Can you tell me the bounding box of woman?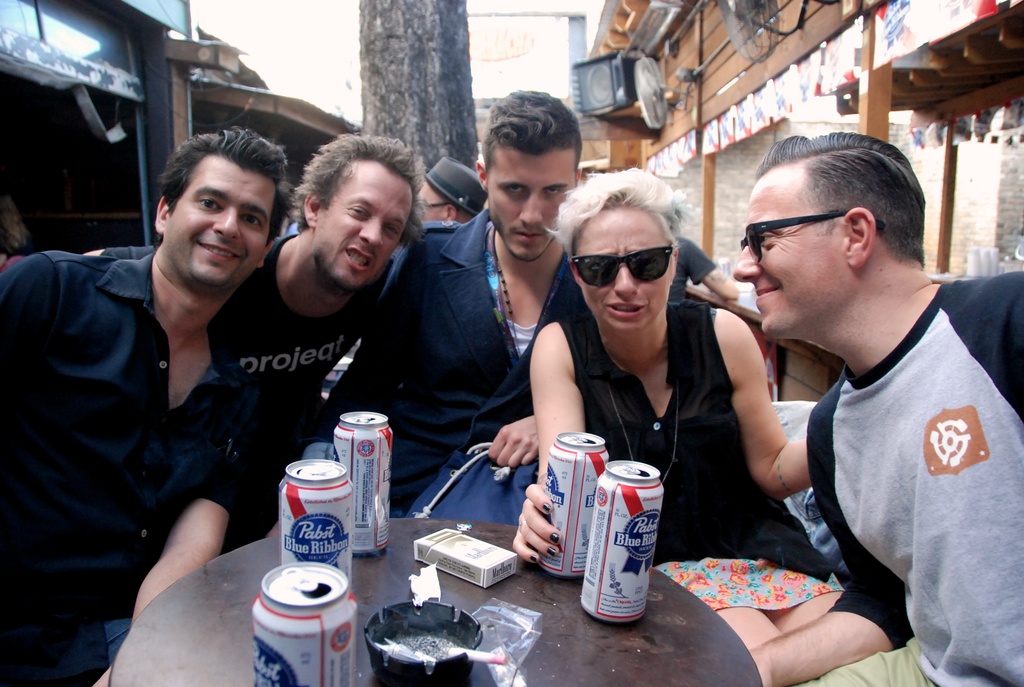
<region>509, 171, 812, 565</region>.
